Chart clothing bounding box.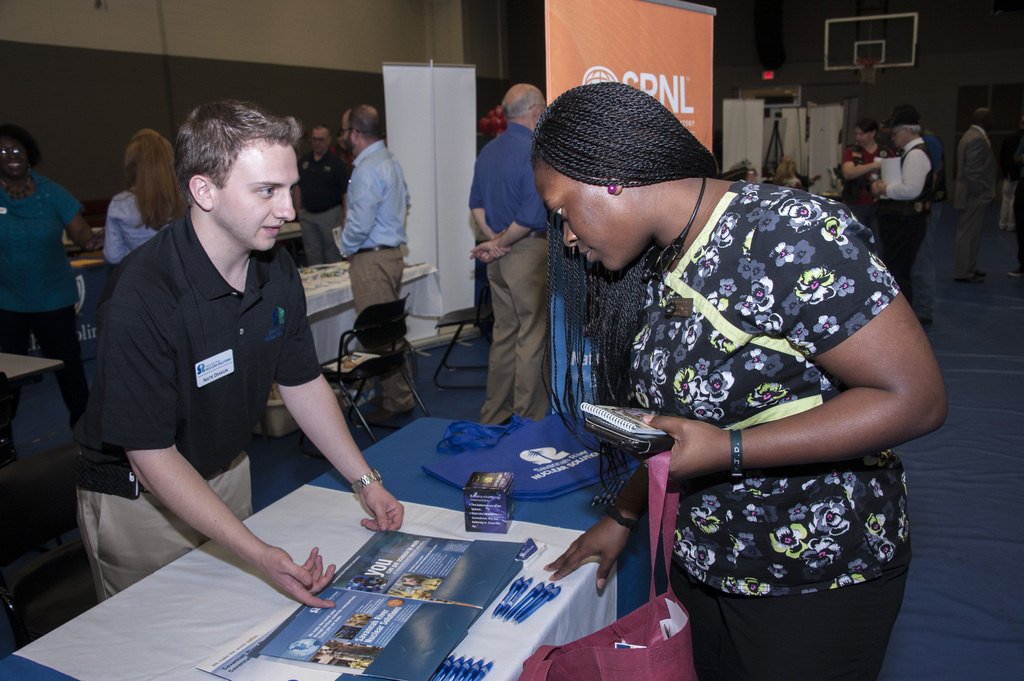
Charted: locate(820, 132, 876, 244).
